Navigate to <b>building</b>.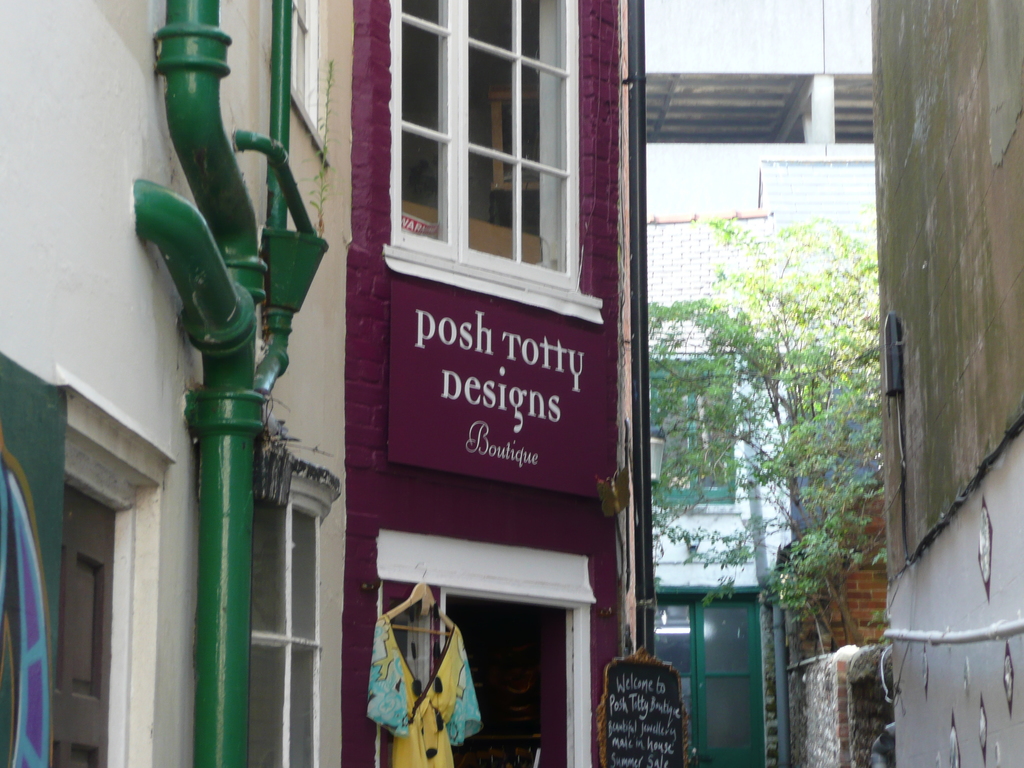
Navigation target: select_region(640, 0, 881, 767).
